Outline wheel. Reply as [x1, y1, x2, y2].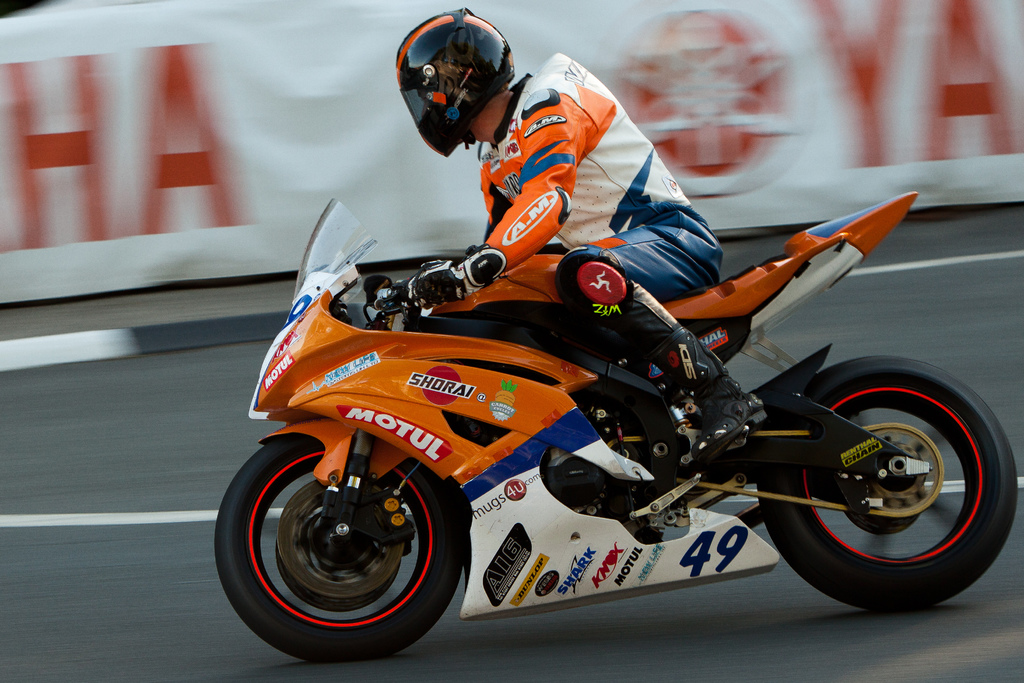
[221, 445, 474, 651].
